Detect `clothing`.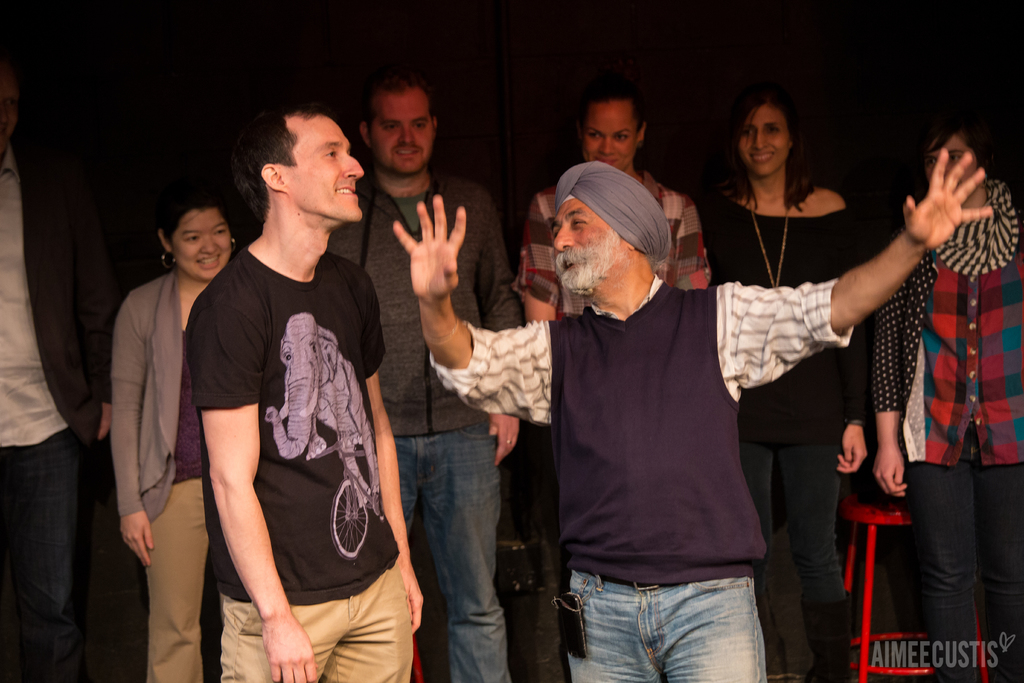
Detected at bbox=(328, 161, 522, 682).
